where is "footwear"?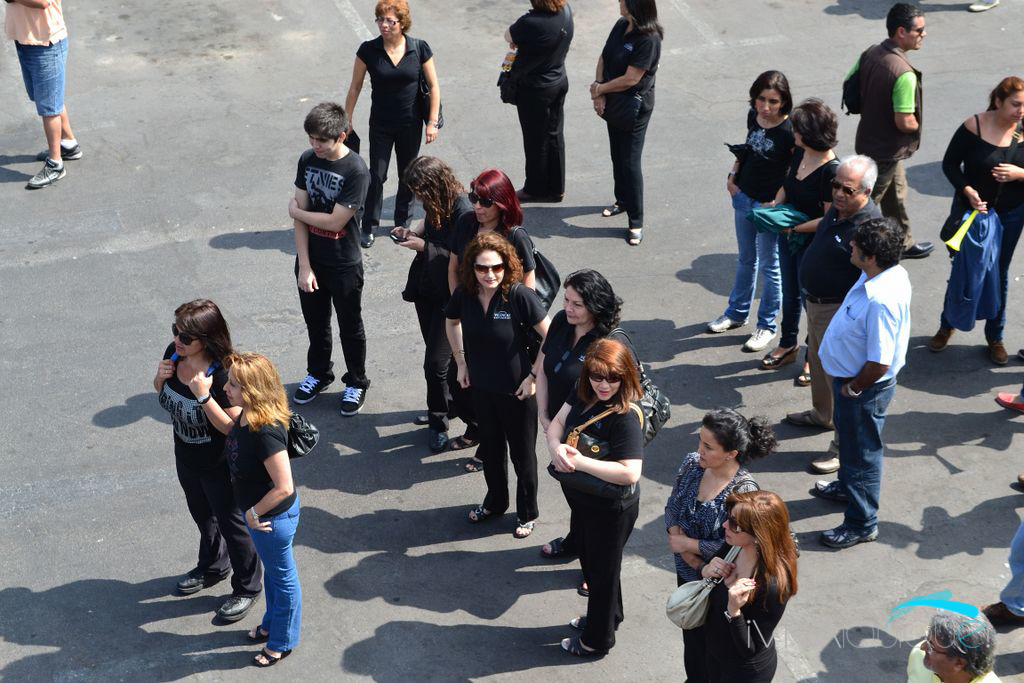
pyautogui.locateOnScreen(742, 325, 776, 354).
